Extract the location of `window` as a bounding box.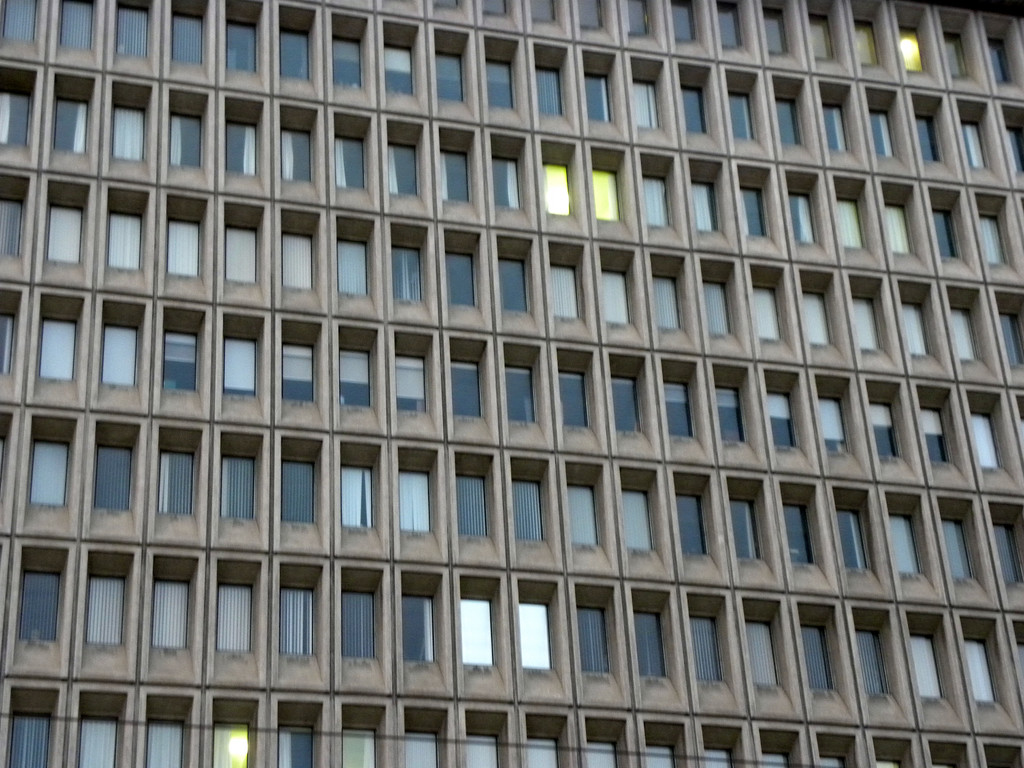
(130, 680, 198, 767).
